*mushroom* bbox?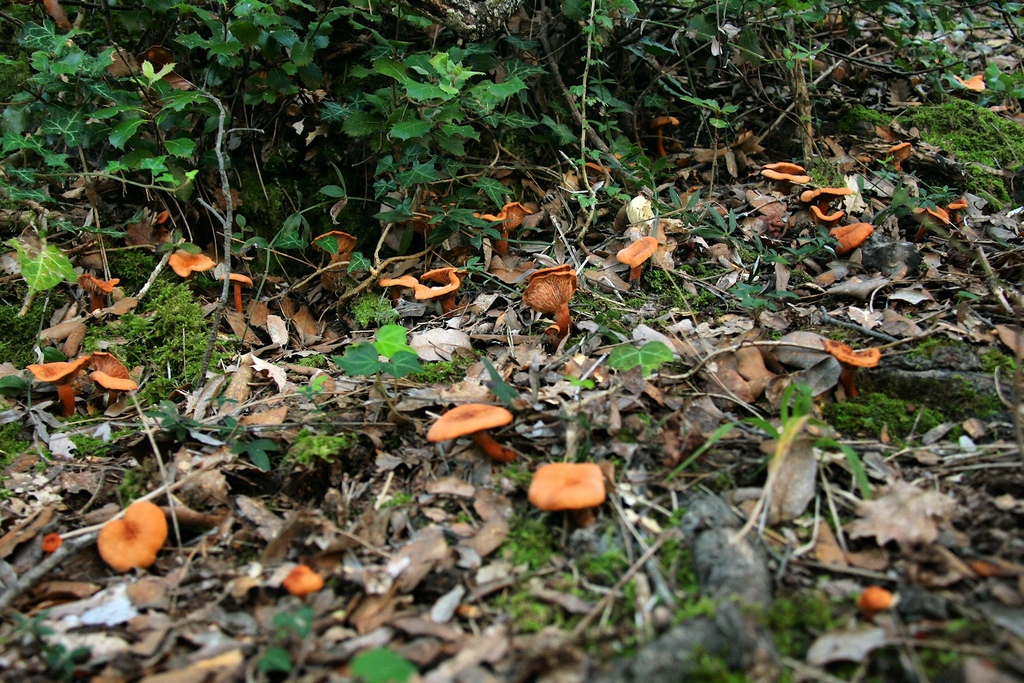
[31,357,84,414]
